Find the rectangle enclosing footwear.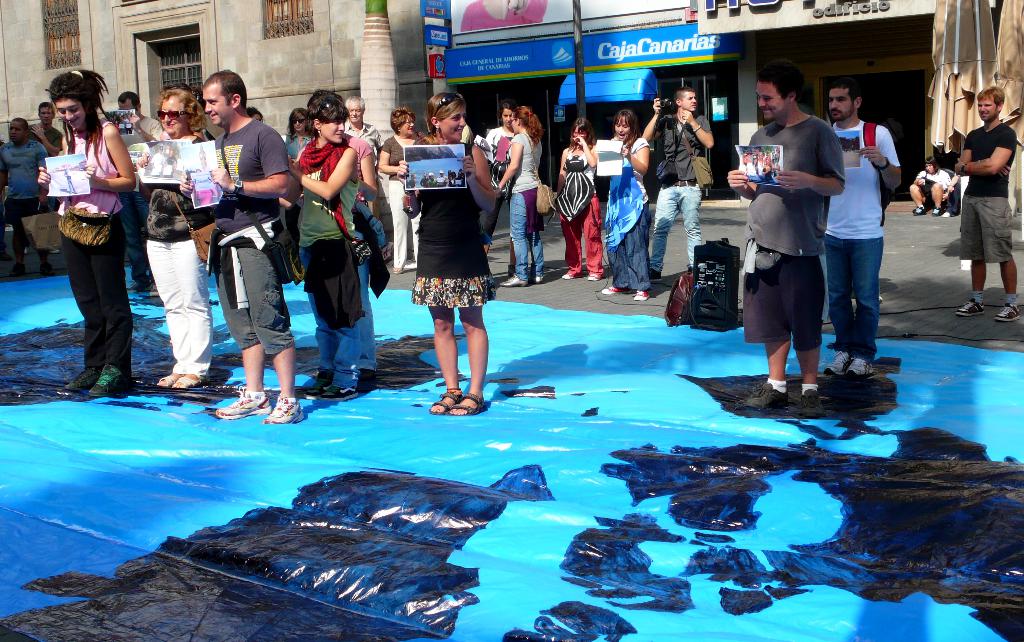
{"left": 845, "top": 354, "right": 876, "bottom": 379}.
